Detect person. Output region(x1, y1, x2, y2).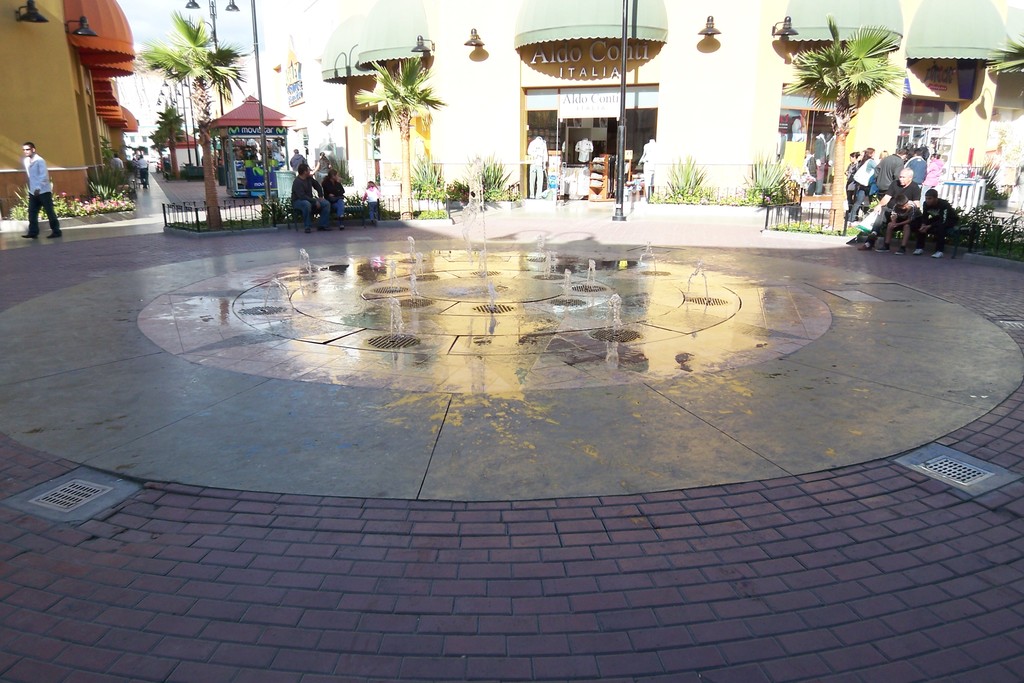
region(569, 133, 594, 159).
